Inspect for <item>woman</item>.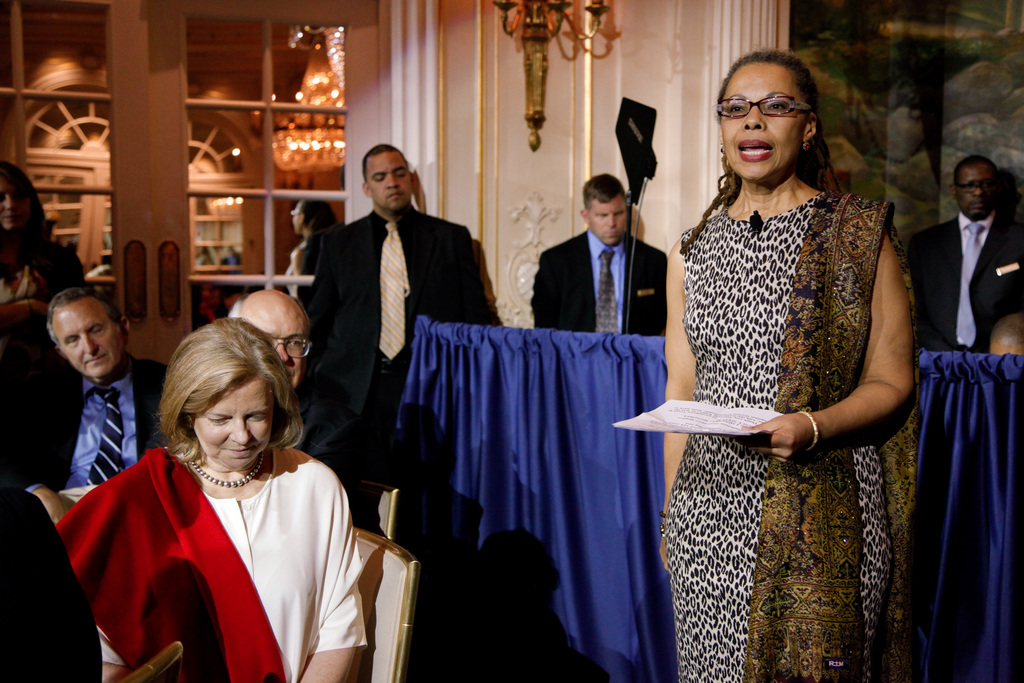
Inspection: (x1=0, y1=166, x2=95, y2=469).
